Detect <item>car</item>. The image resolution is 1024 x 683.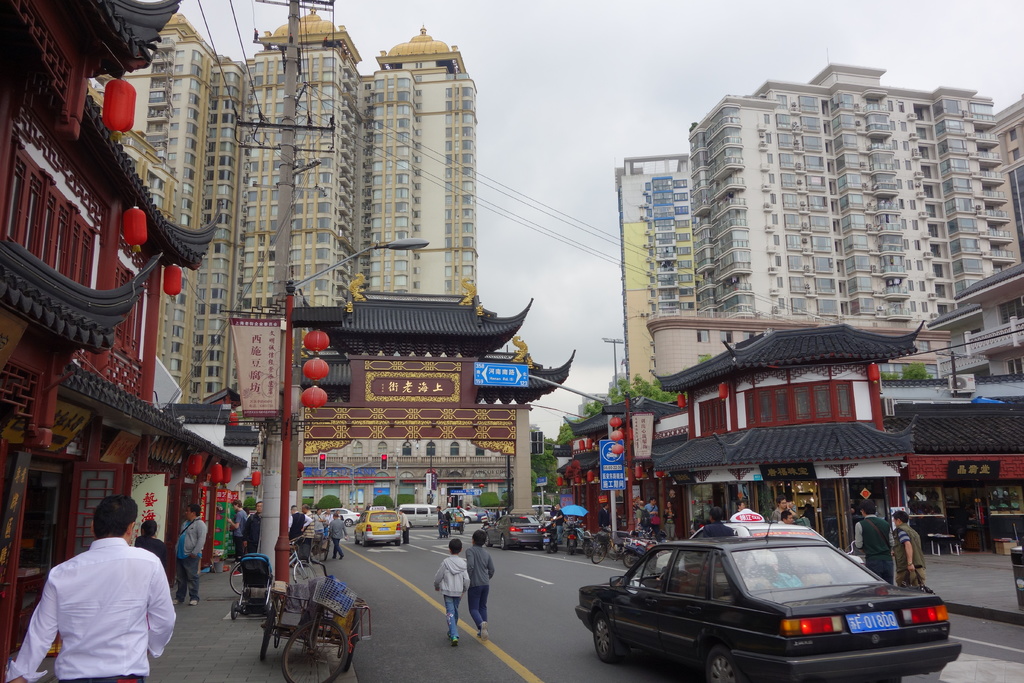
detection(532, 505, 557, 520).
